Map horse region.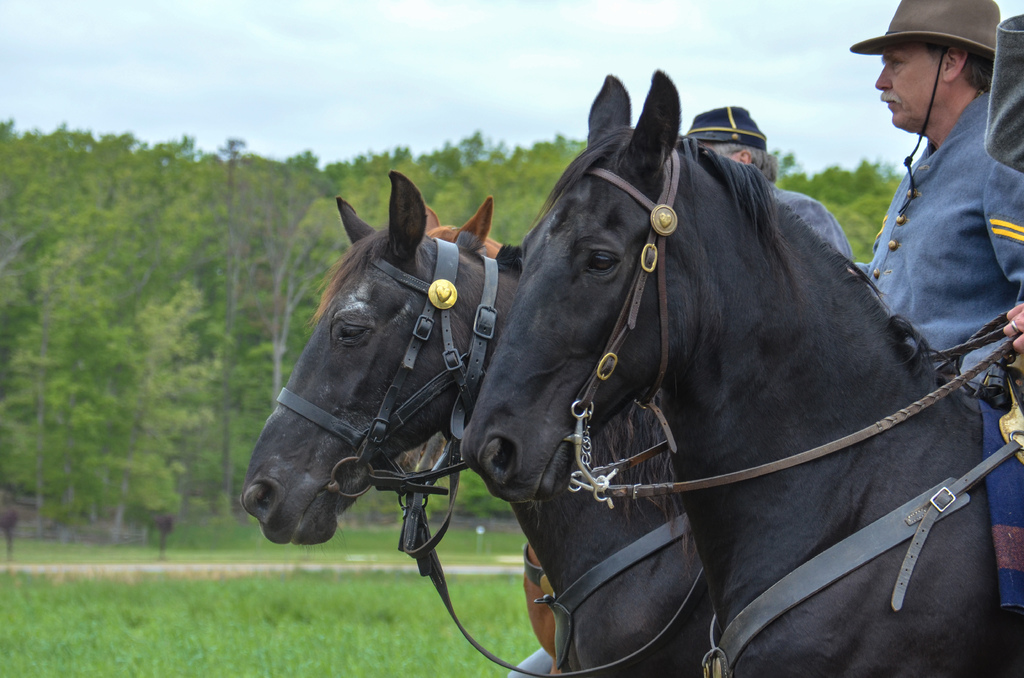
Mapped to (427,193,557,656).
